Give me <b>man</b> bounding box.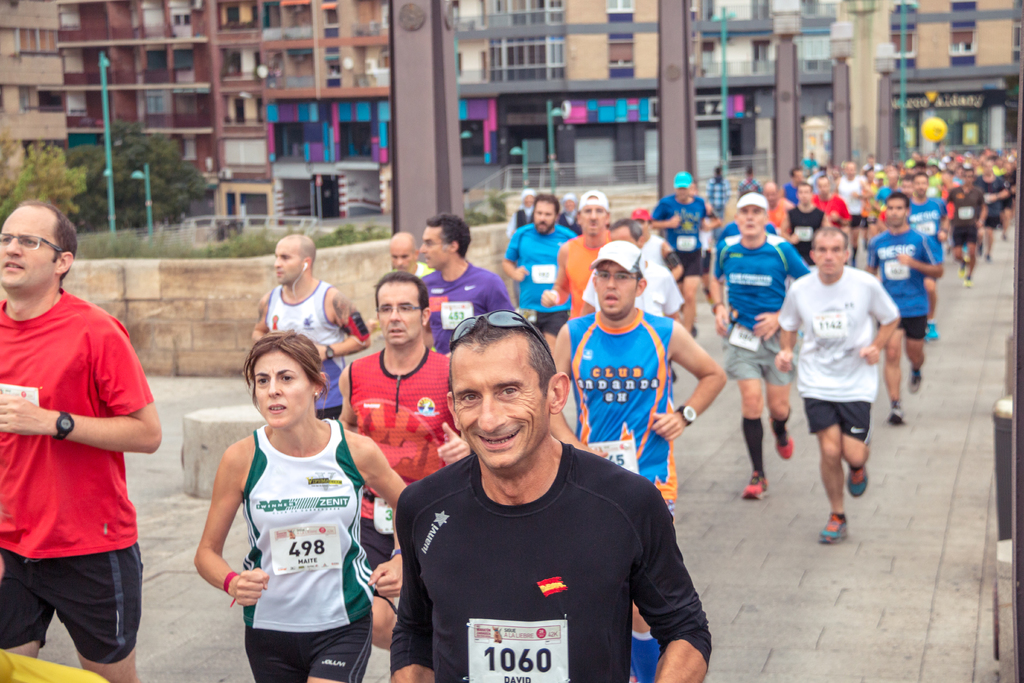
<bbox>773, 225, 902, 545</bbox>.
